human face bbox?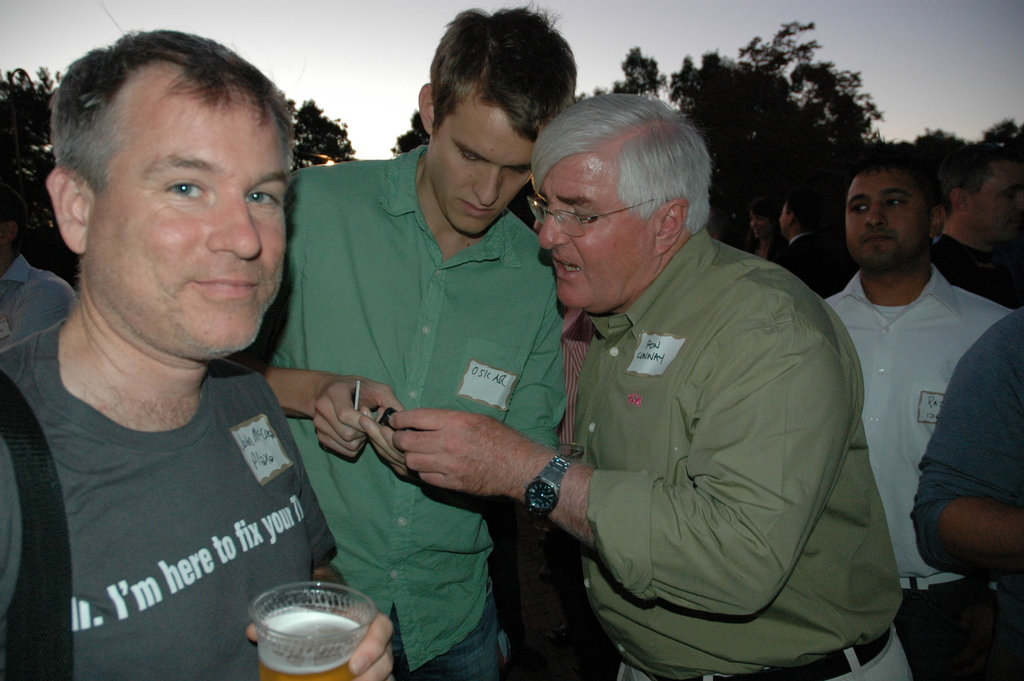
x1=844 y1=170 x2=931 y2=259
